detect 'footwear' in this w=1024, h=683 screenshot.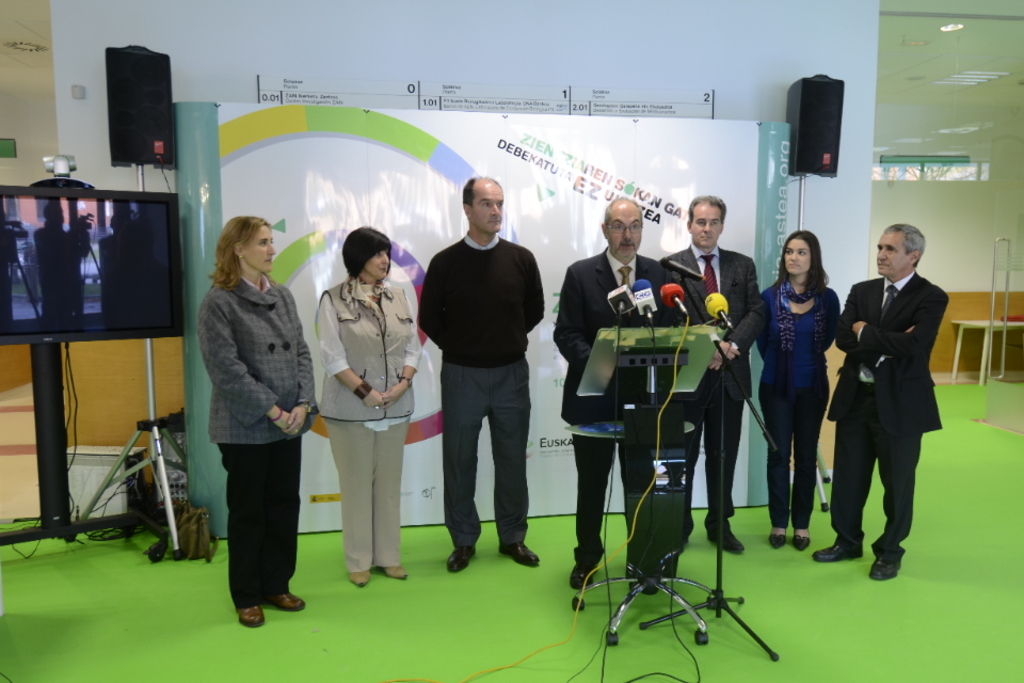
Detection: locate(865, 557, 905, 578).
